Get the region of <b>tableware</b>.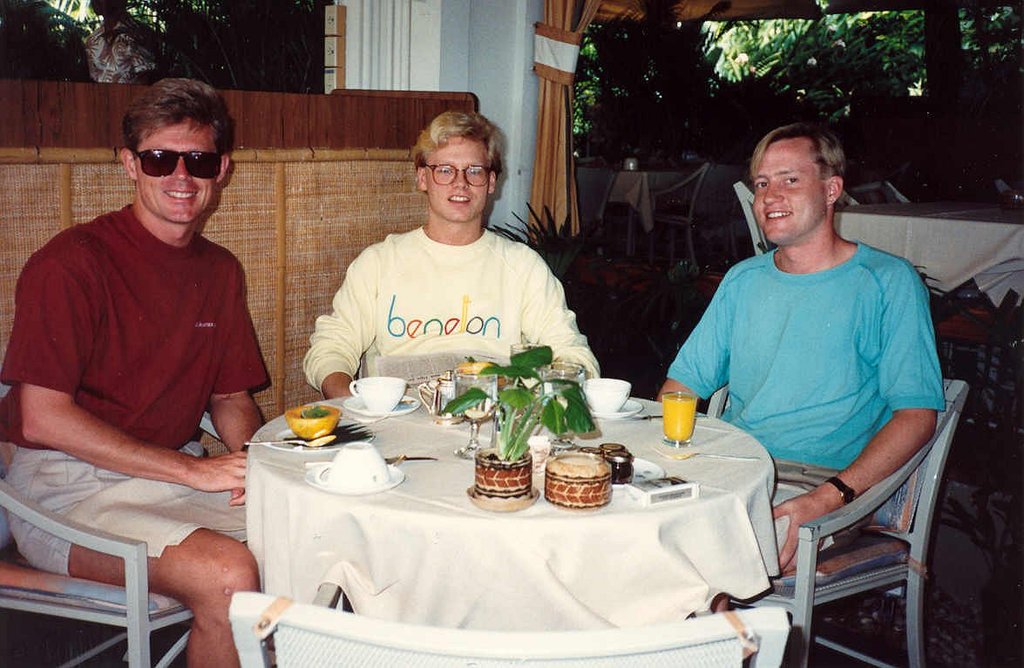
box=[651, 413, 709, 426].
